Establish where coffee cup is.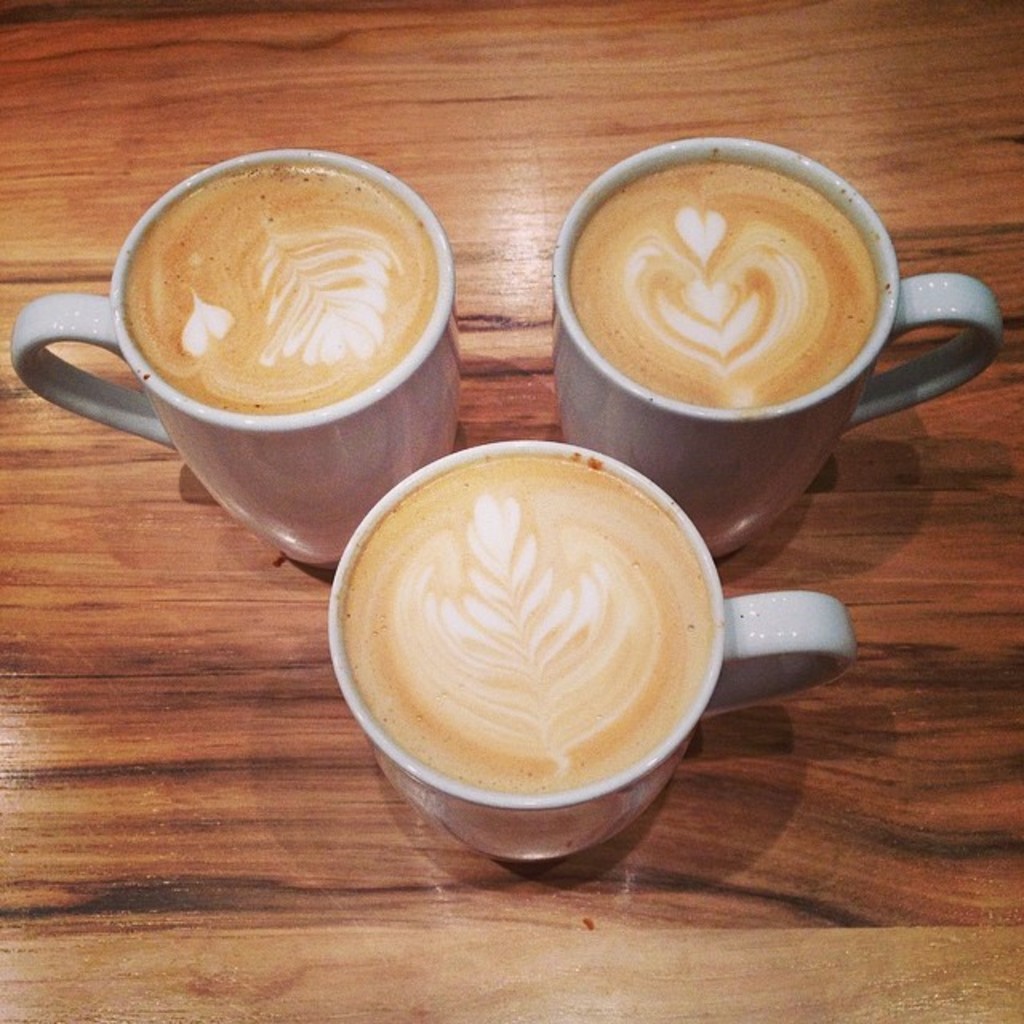
Established at region(552, 142, 1003, 554).
